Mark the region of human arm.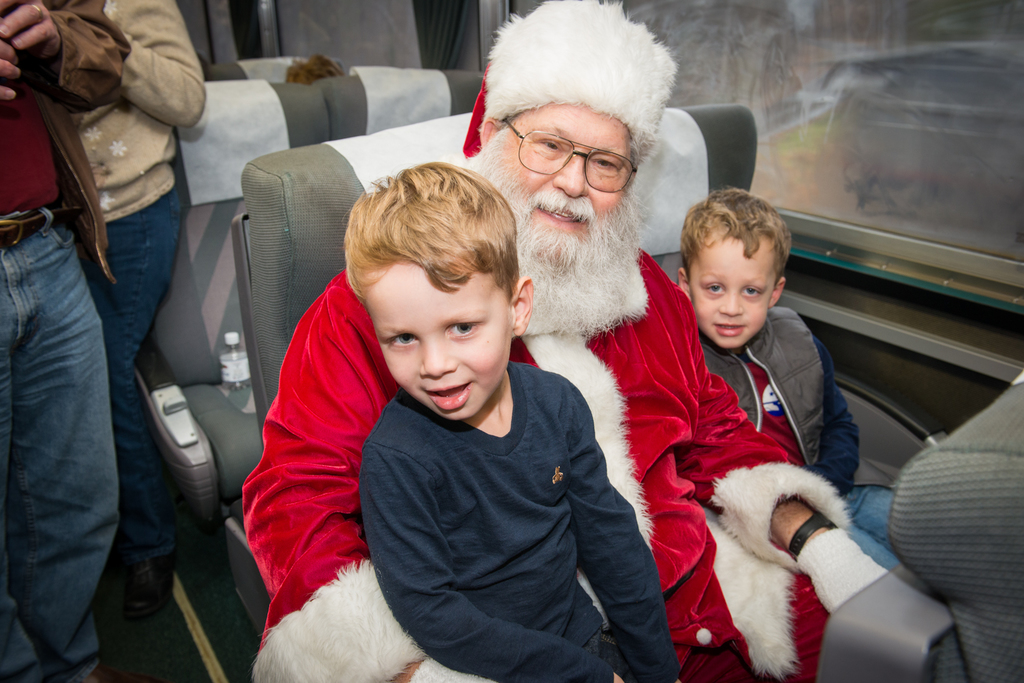
Region: 121, 0, 204, 130.
